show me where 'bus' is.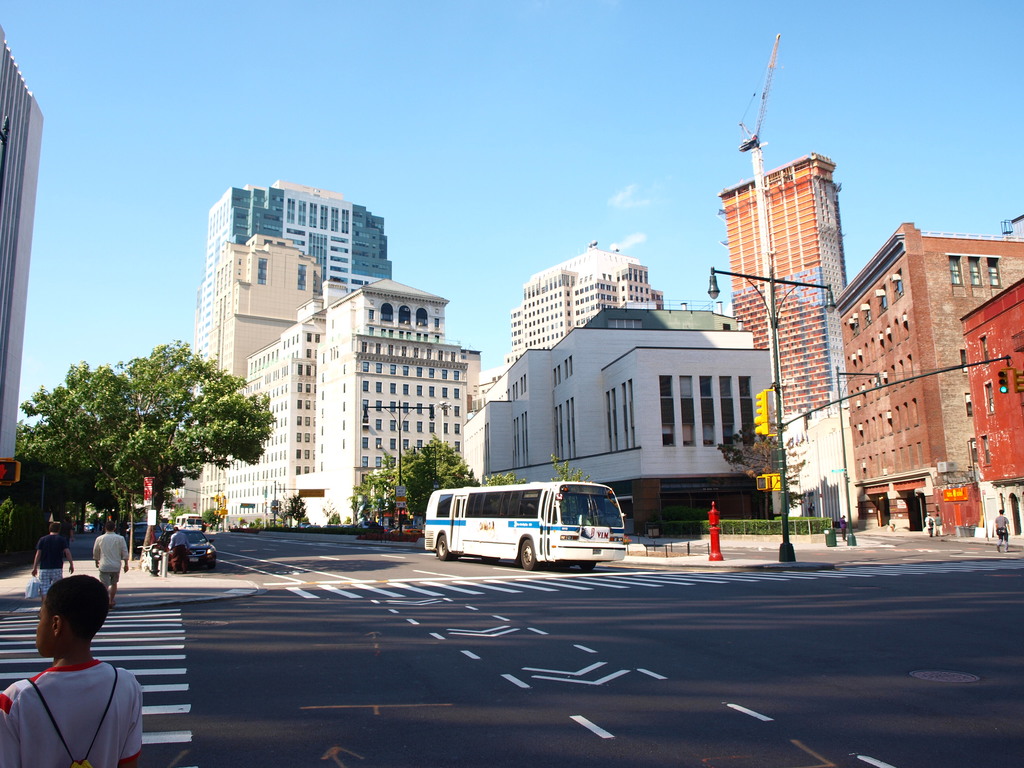
'bus' is at x1=423 y1=476 x2=633 y2=572.
